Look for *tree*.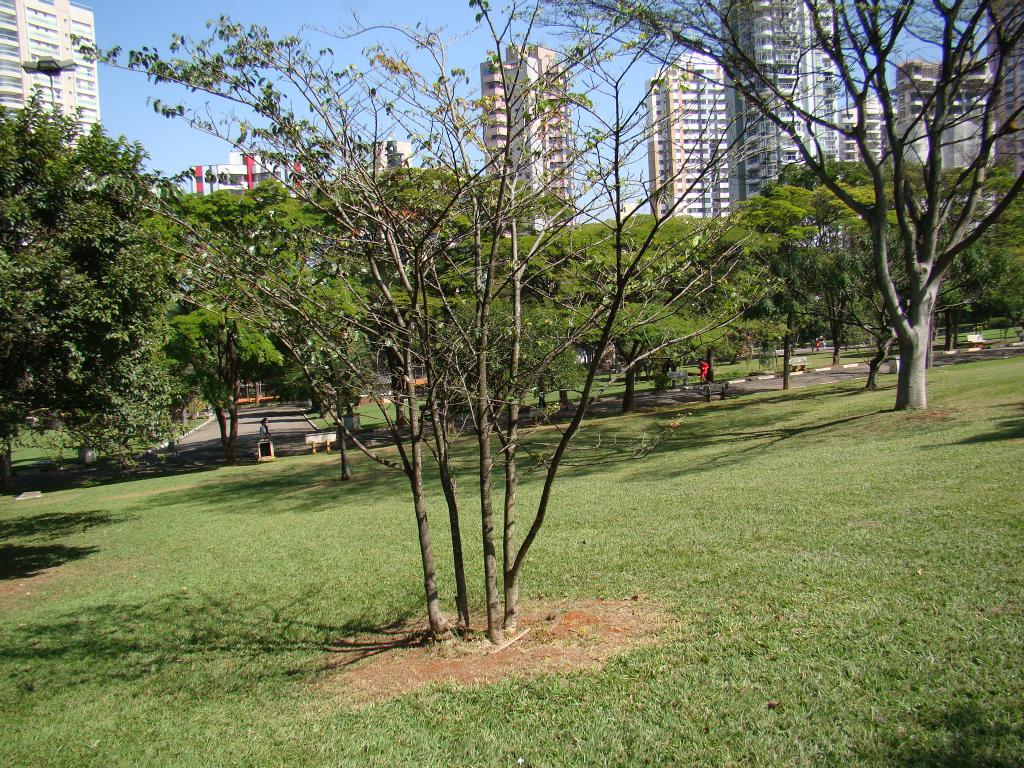
Found: bbox=(499, 0, 1023, 428).
